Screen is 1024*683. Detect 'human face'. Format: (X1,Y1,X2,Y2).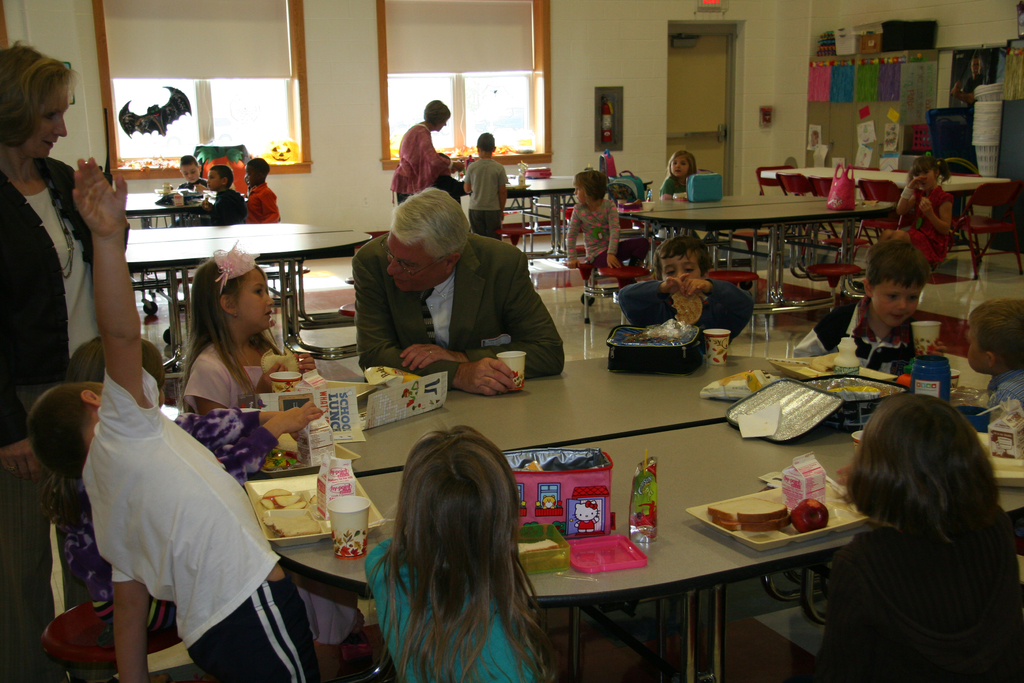
(207,174,224,186).
